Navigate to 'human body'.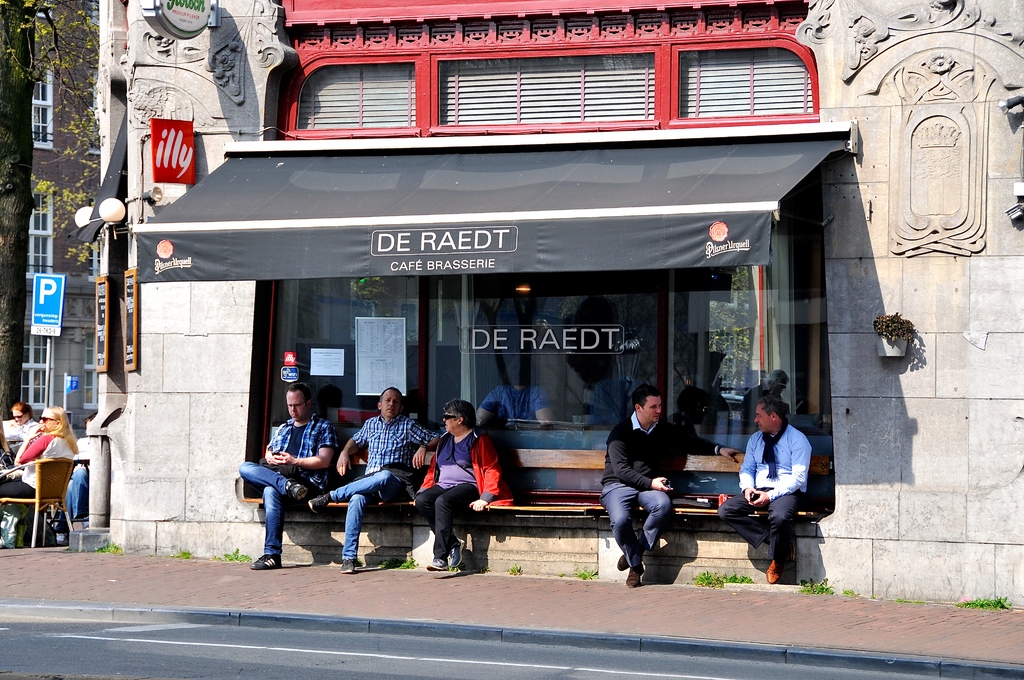
Navigation target: (x1=0, y1=413, x2=43, y2=449).
